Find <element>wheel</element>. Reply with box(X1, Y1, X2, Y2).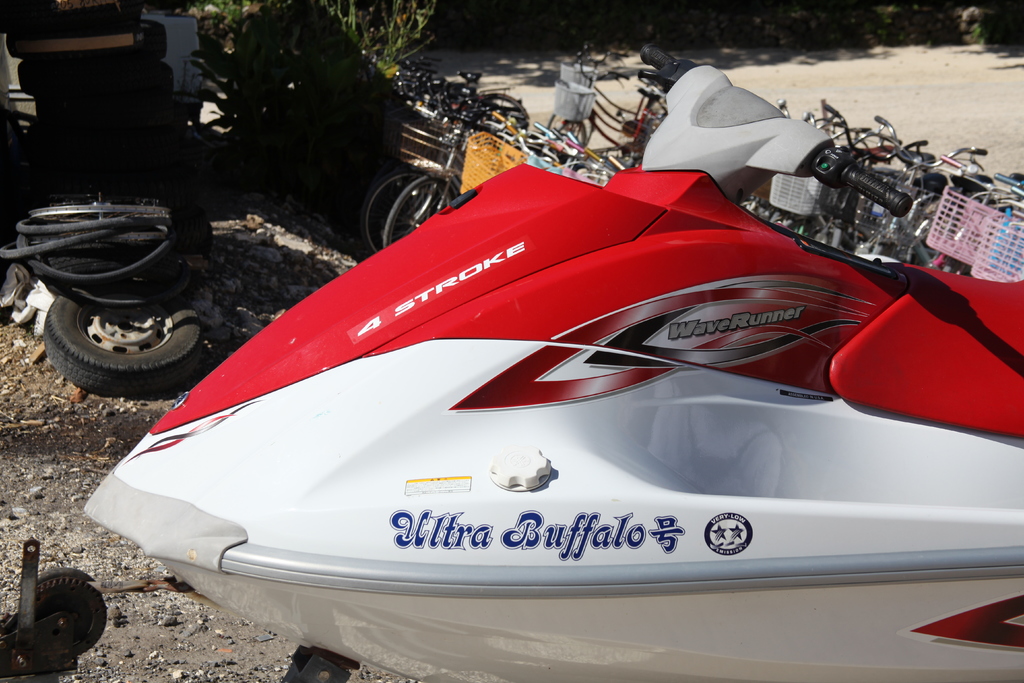
box(380, 176, 454, 249).
